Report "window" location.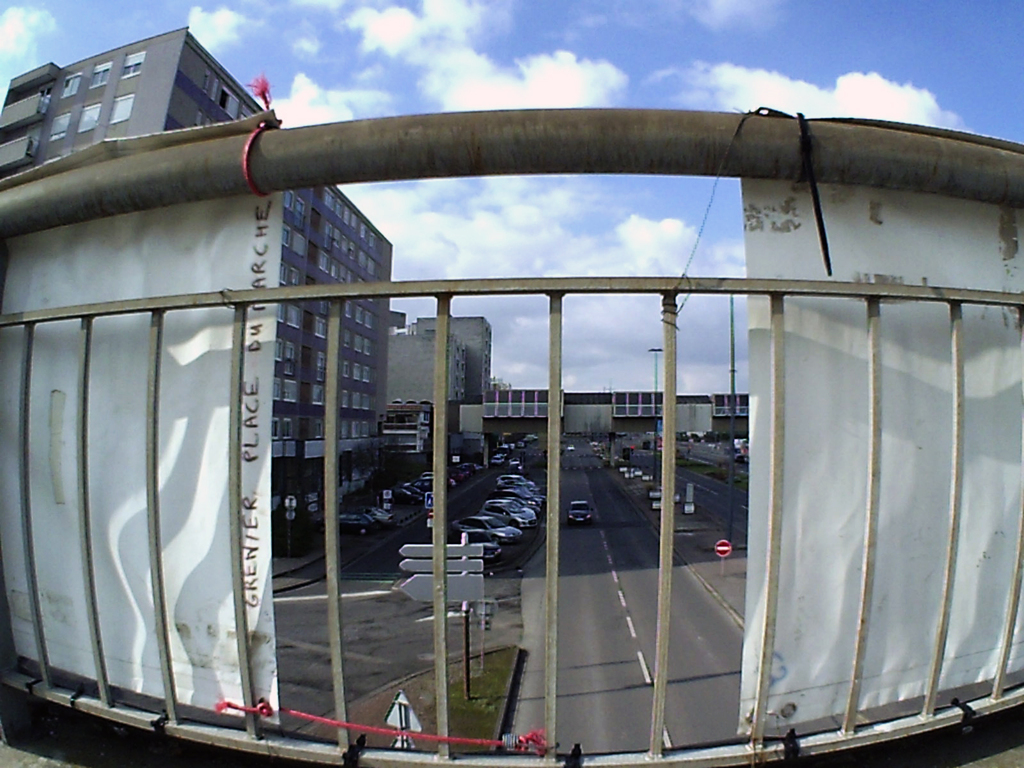
Report: <box>339,266,388,307</box>.
